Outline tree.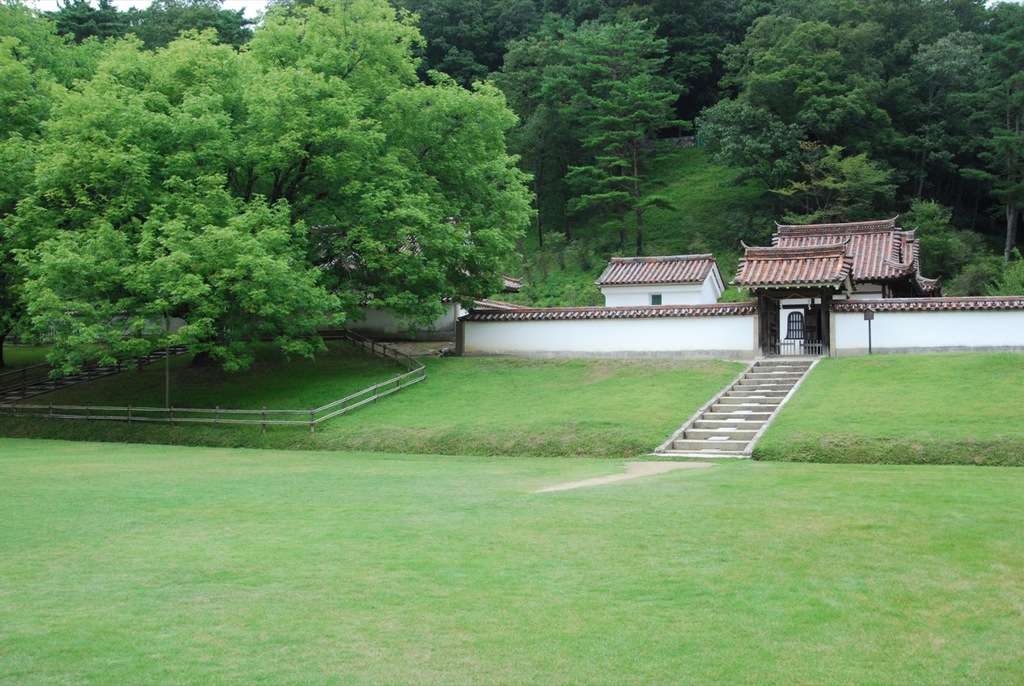
Outline: (899,26,984,94).
